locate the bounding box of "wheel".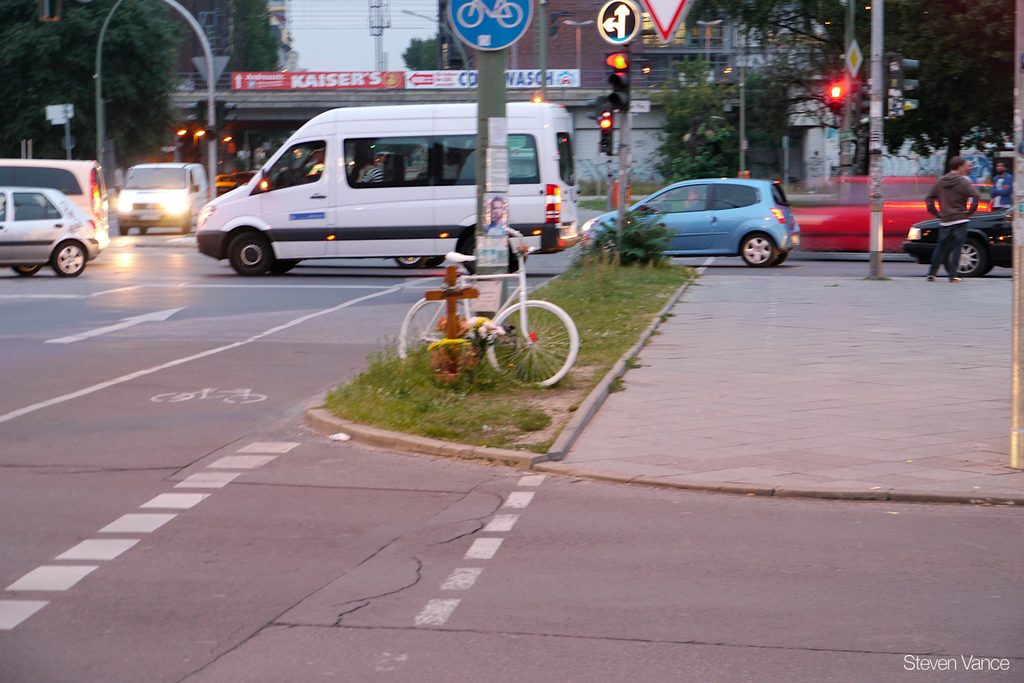
Bounding box: region(12, 265, 41, 277).
